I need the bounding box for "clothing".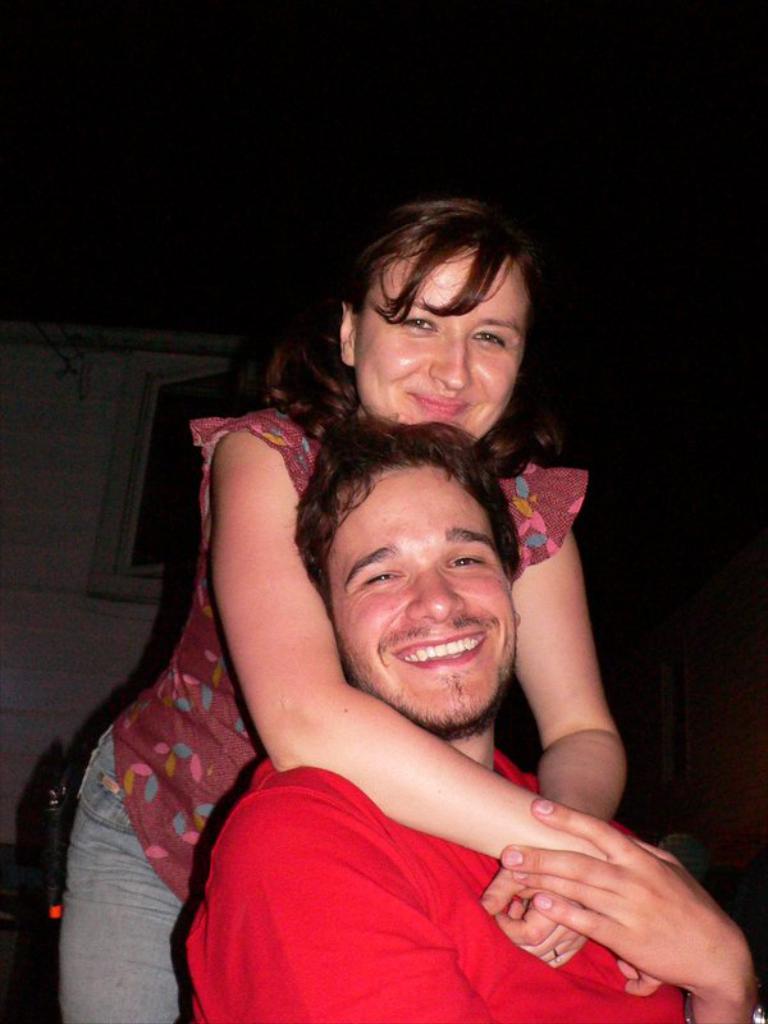
Here it is: <bbox>172, 759, 686, 1023</bbox>.
